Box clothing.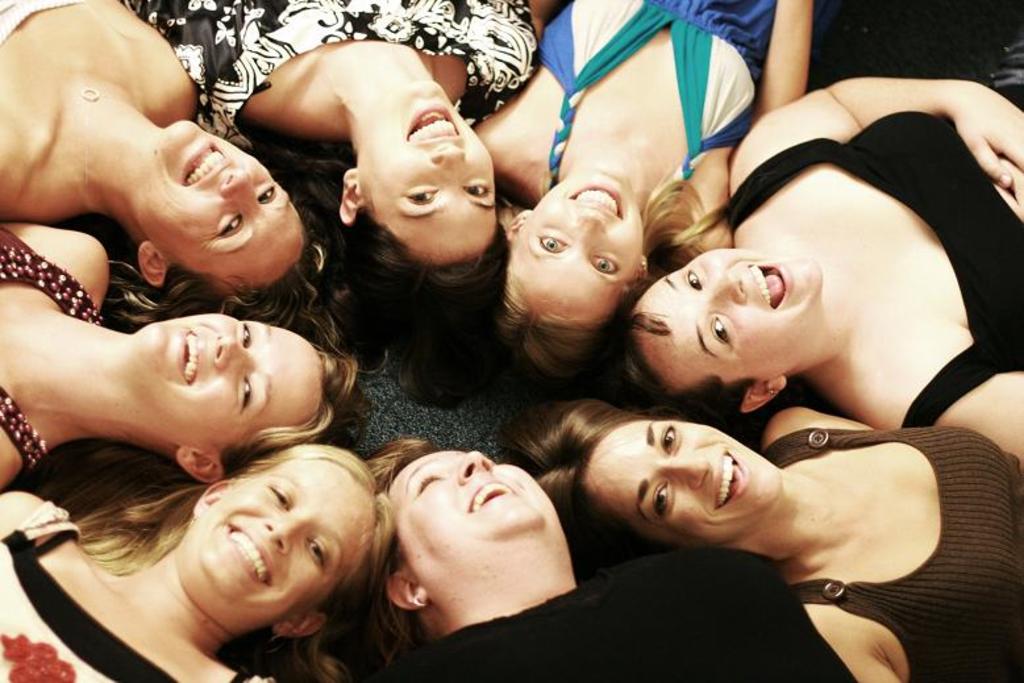
box=[120, 0, 544, 149].
